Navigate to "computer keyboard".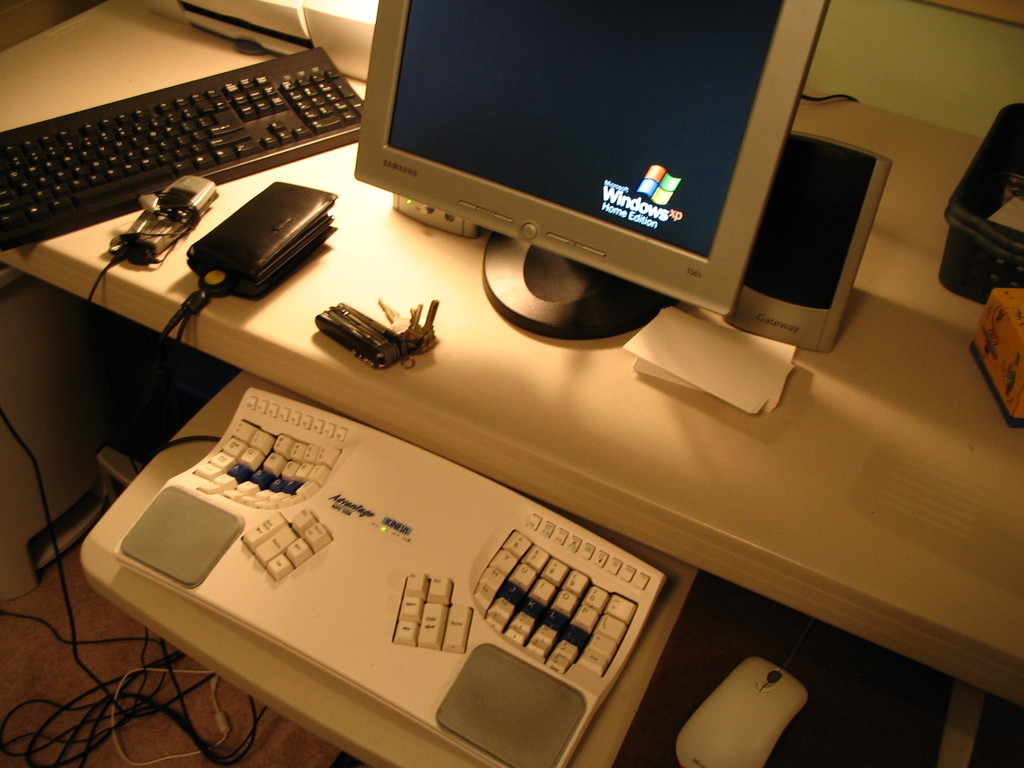
Navigation target: locate(0, 45, 366, 250).
